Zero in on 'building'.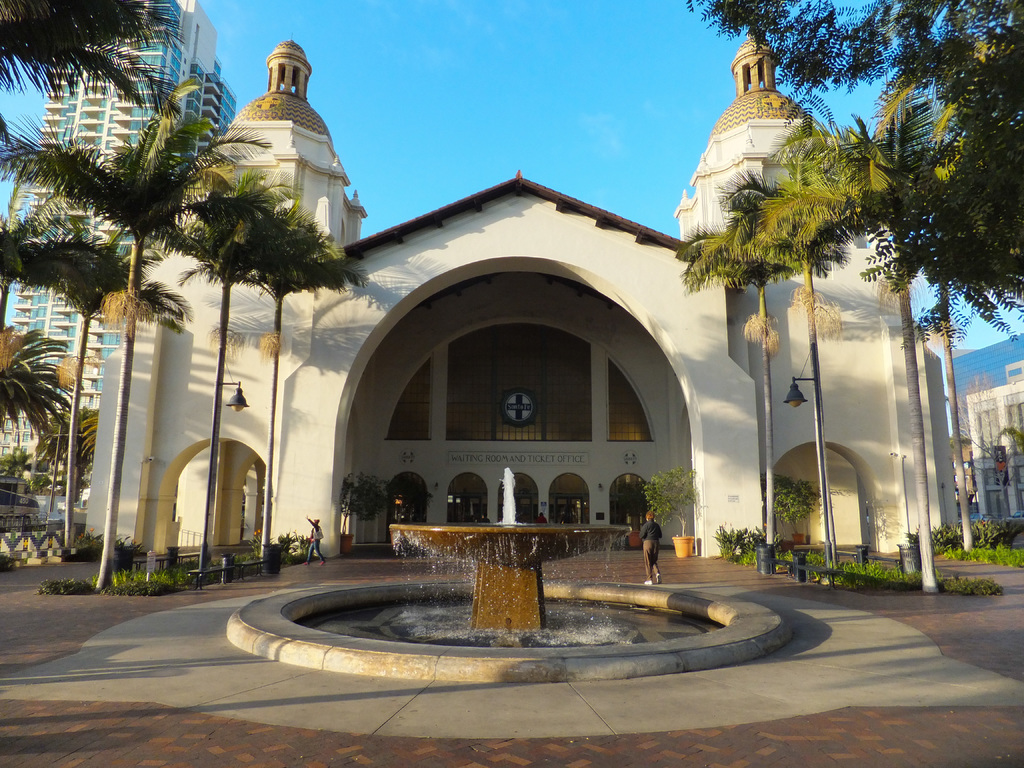
Zeroed in: {"left": 0, "top": 0, "right": 240, "bottom": 467}.
